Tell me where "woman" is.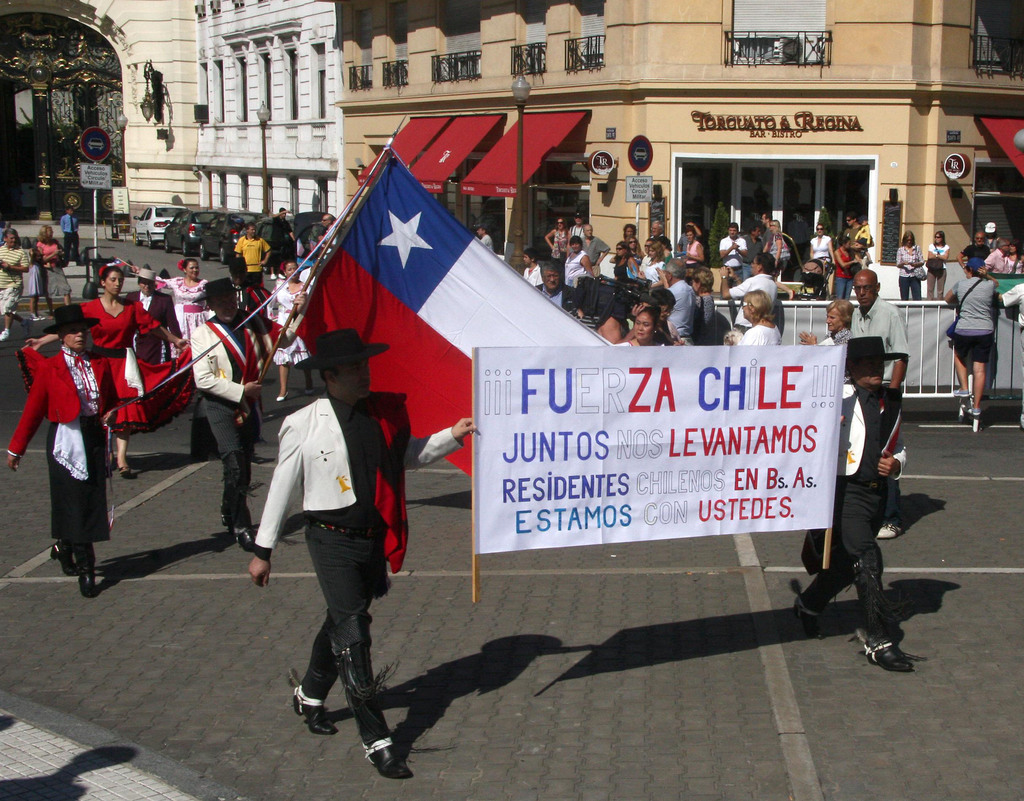
"woman" is at 6:327:111:598.
